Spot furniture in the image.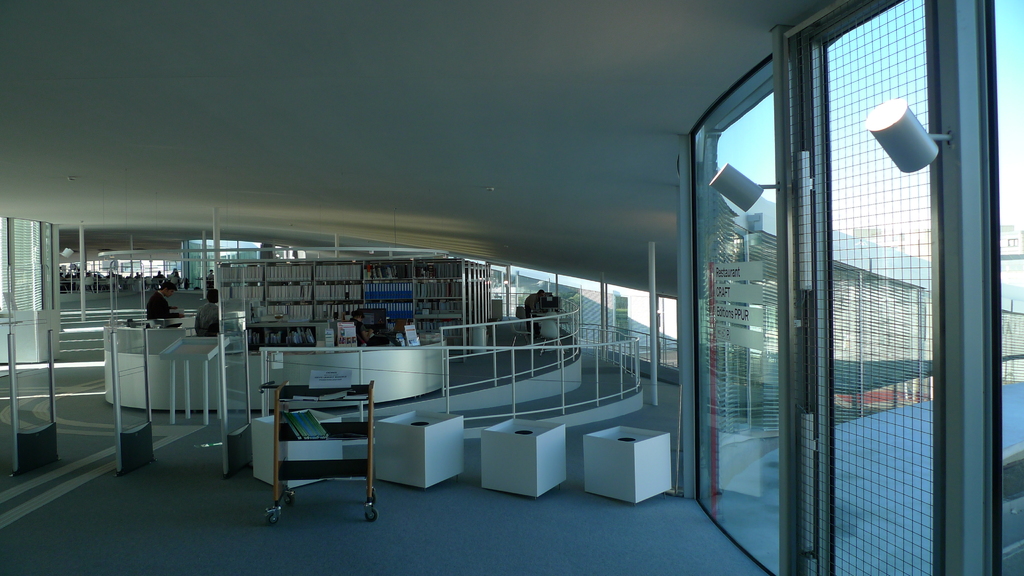
furniture found at left=584, top=426, right=672, bottom=506.
